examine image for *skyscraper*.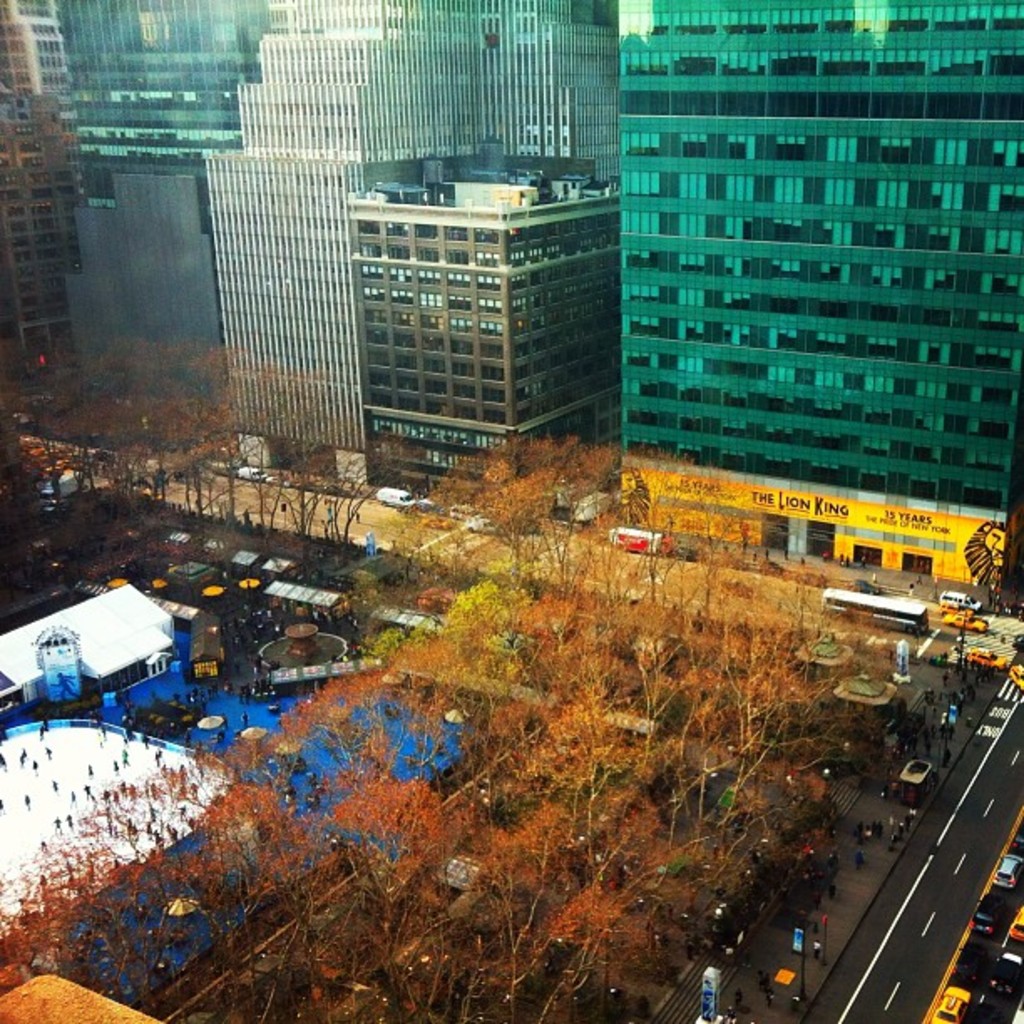
Examination result: bbox=[355, 174, 626, 484].
